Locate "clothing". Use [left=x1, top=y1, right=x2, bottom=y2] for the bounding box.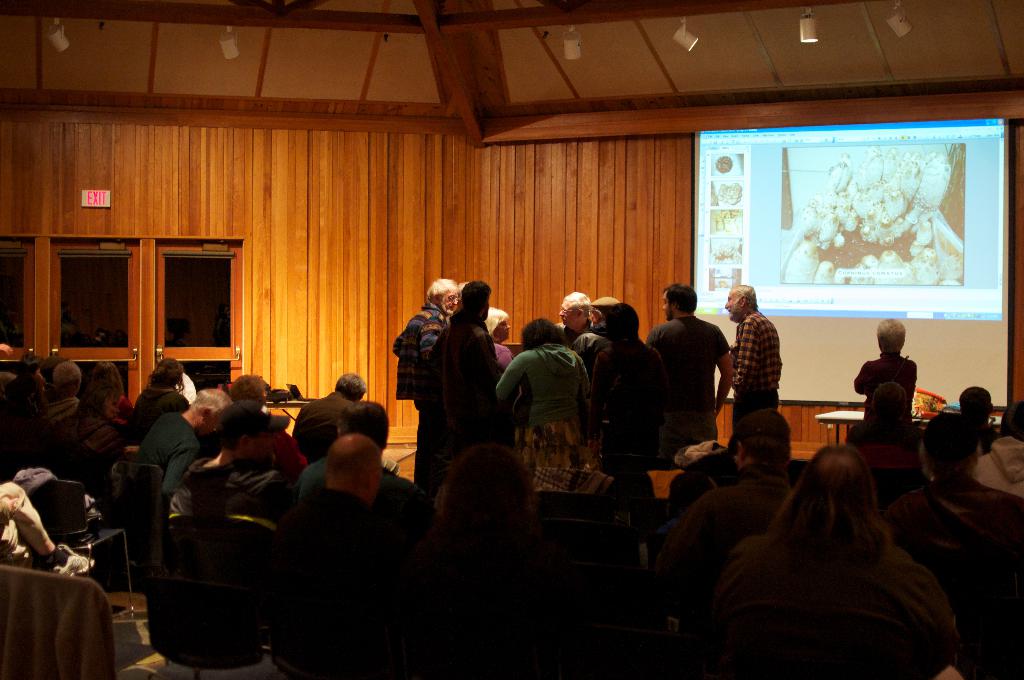
[left=490, top=328, right=593, bottom=510].
